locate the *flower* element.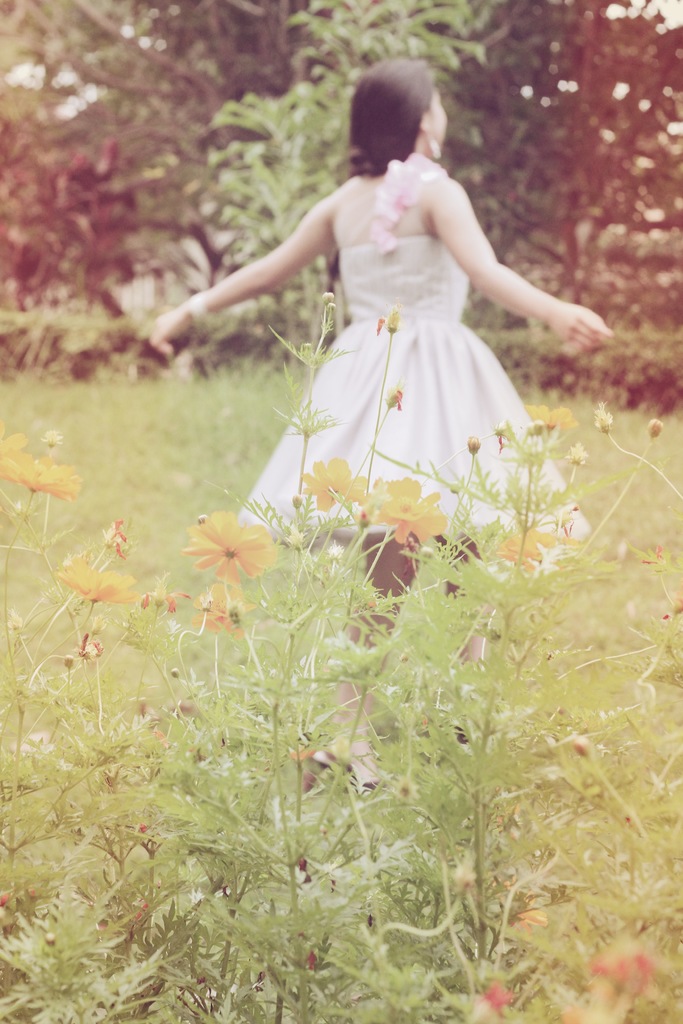
Element bbox: locate(371, 316, 384, 333).
